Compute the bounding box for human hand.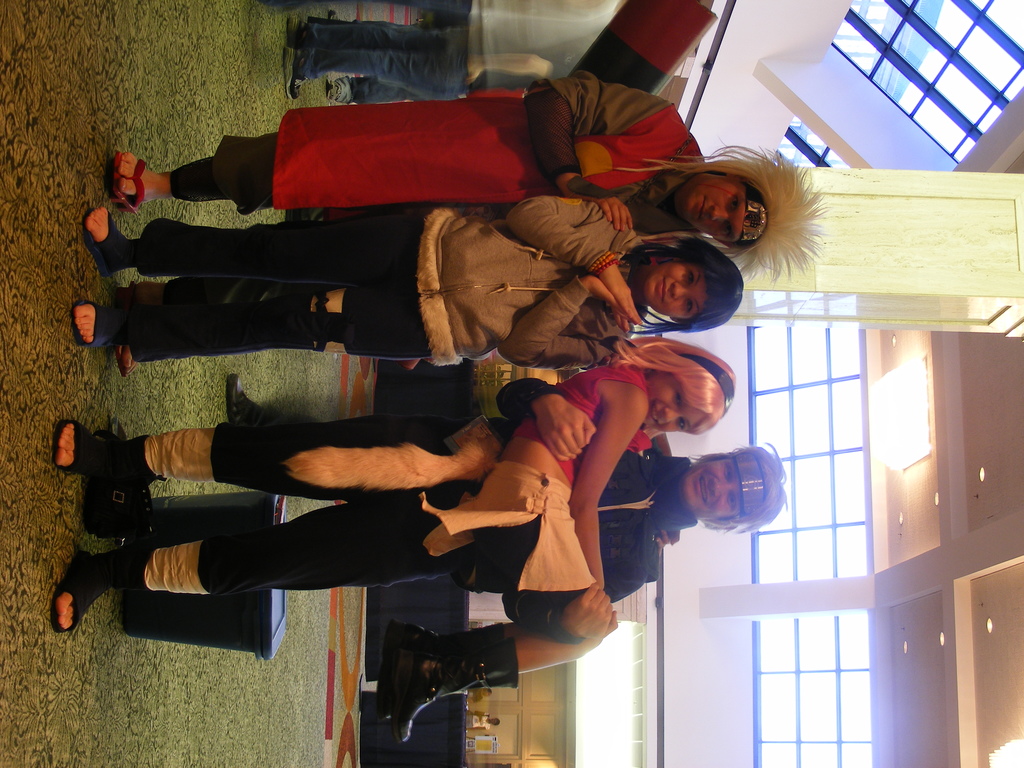
region(559, 581, 619, 639).
